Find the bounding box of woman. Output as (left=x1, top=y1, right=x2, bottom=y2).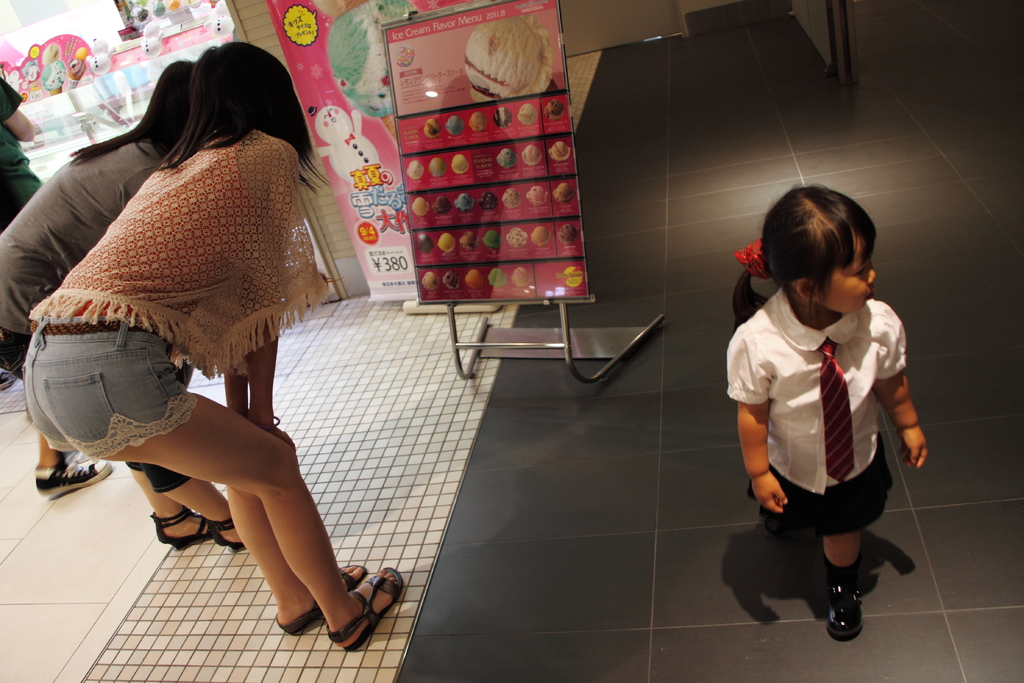
(left=0, top=58, right=252, bottom=551).
